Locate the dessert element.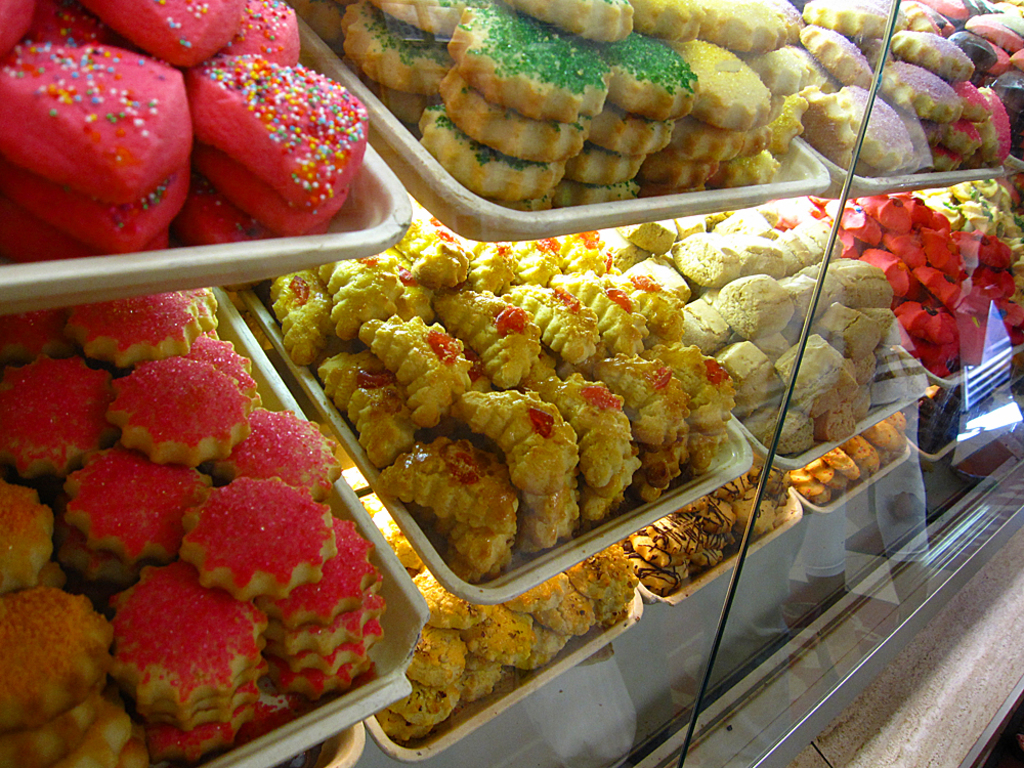
Element bbox: l=0, t=694, r=133, b=767.
